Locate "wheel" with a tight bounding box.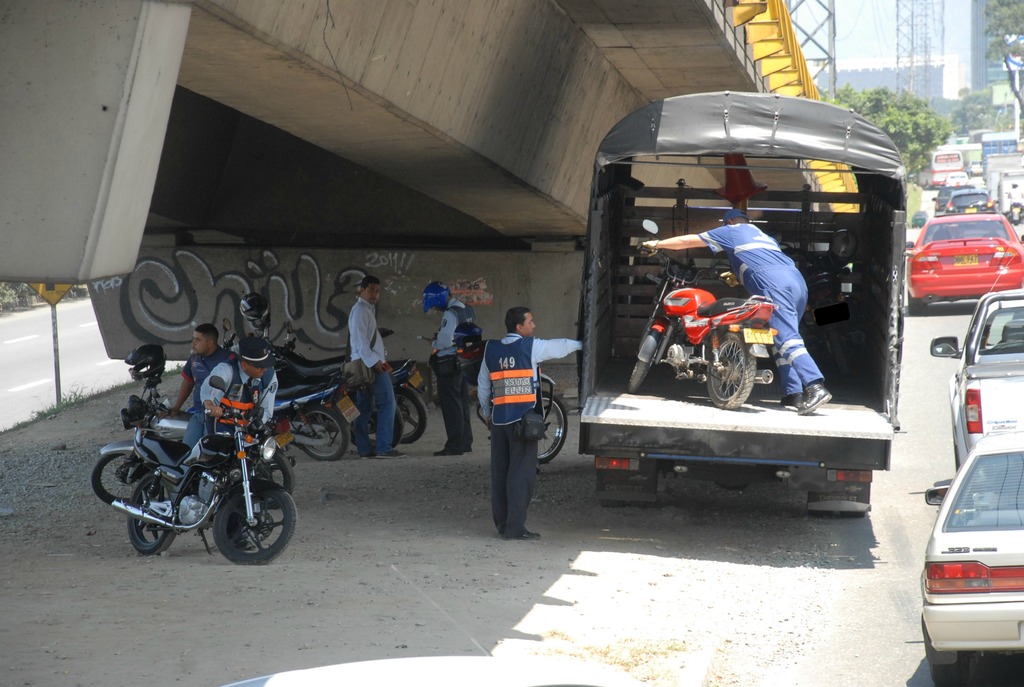
{"left": 301, "top": 405, "right": 348, "bottom": 460}.
